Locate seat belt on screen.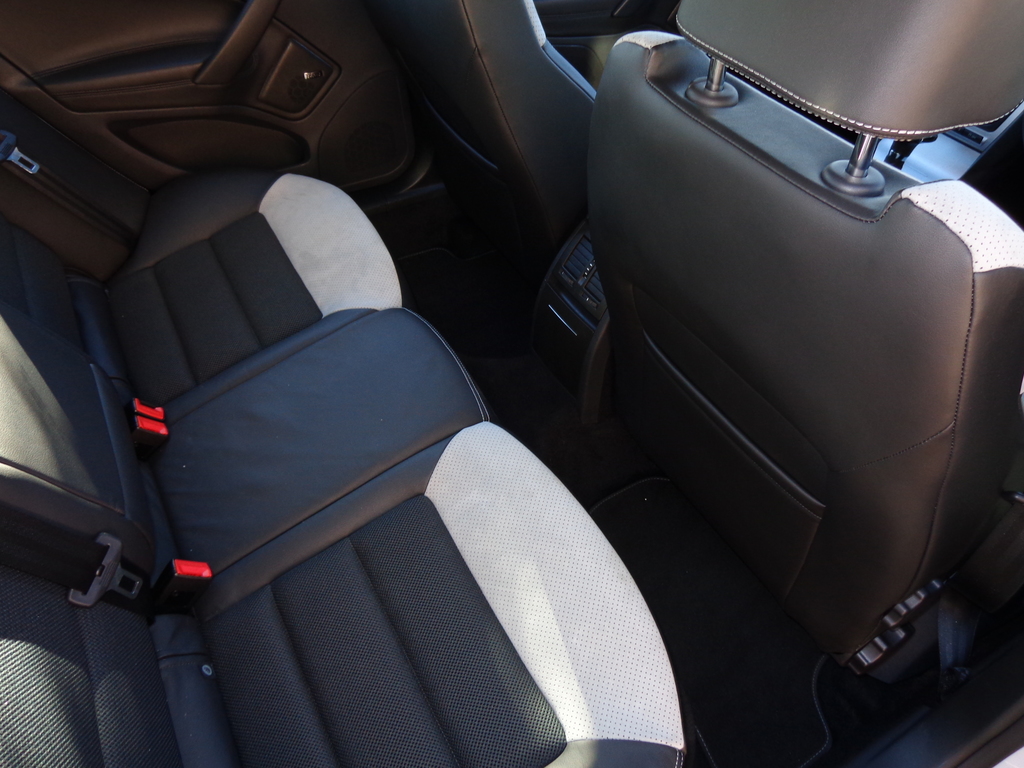
On screen at [0, 131, 132, 258].
